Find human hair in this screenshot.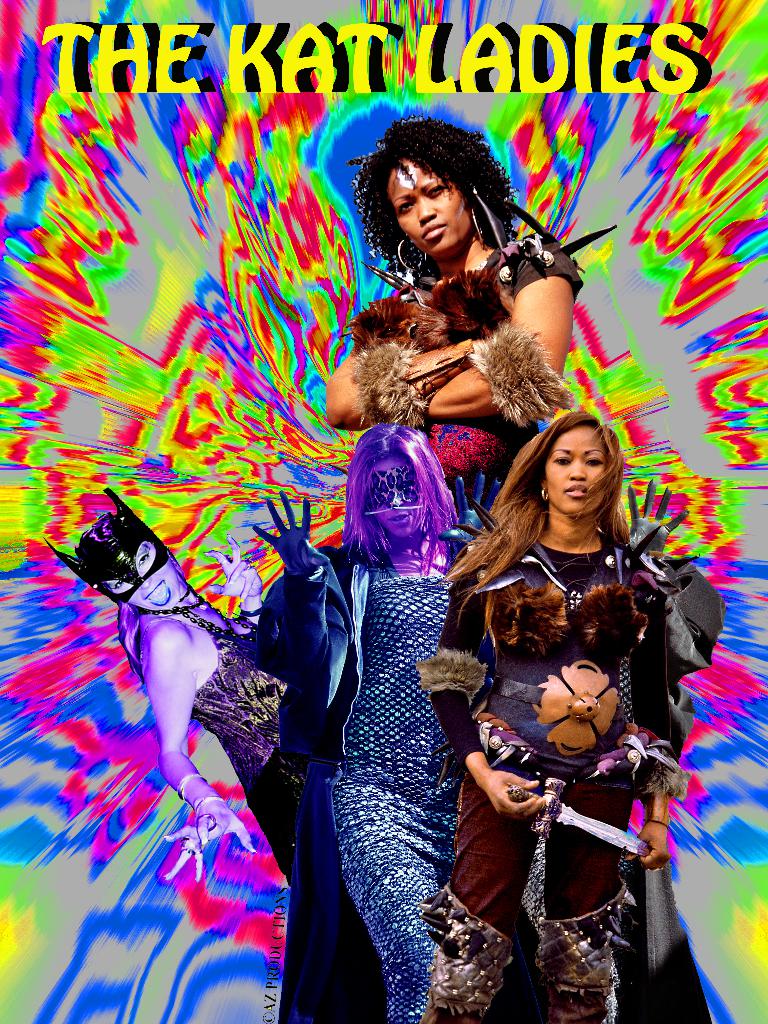
The bounding box for human hair is box(377, 109, 511, 266).
